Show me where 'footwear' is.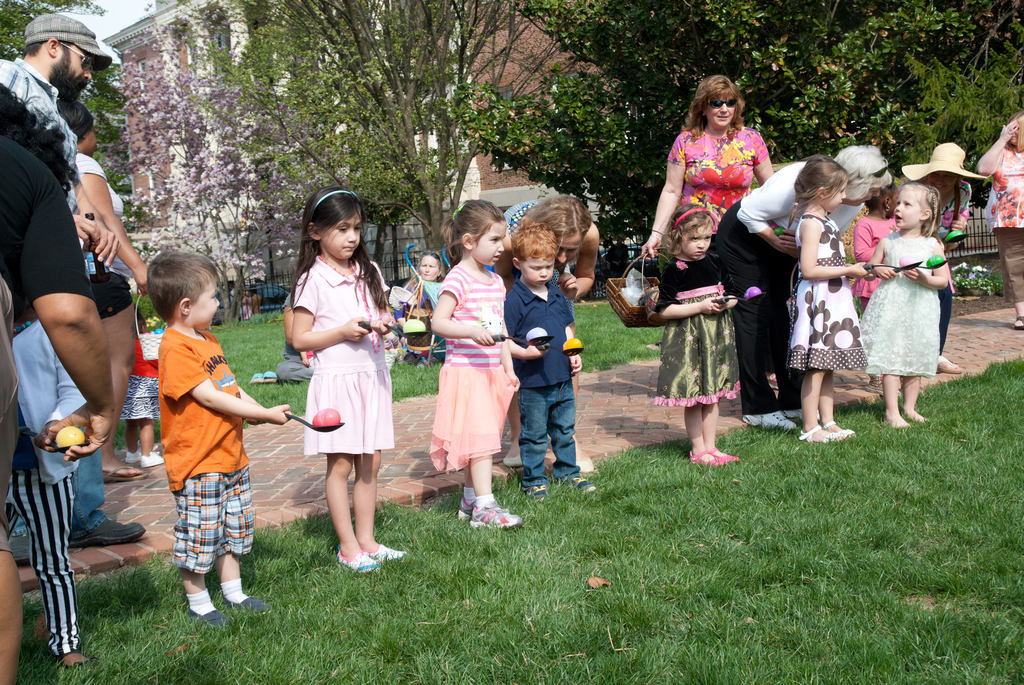
'footwear' is at bbox(124, 447, 142, 464).
